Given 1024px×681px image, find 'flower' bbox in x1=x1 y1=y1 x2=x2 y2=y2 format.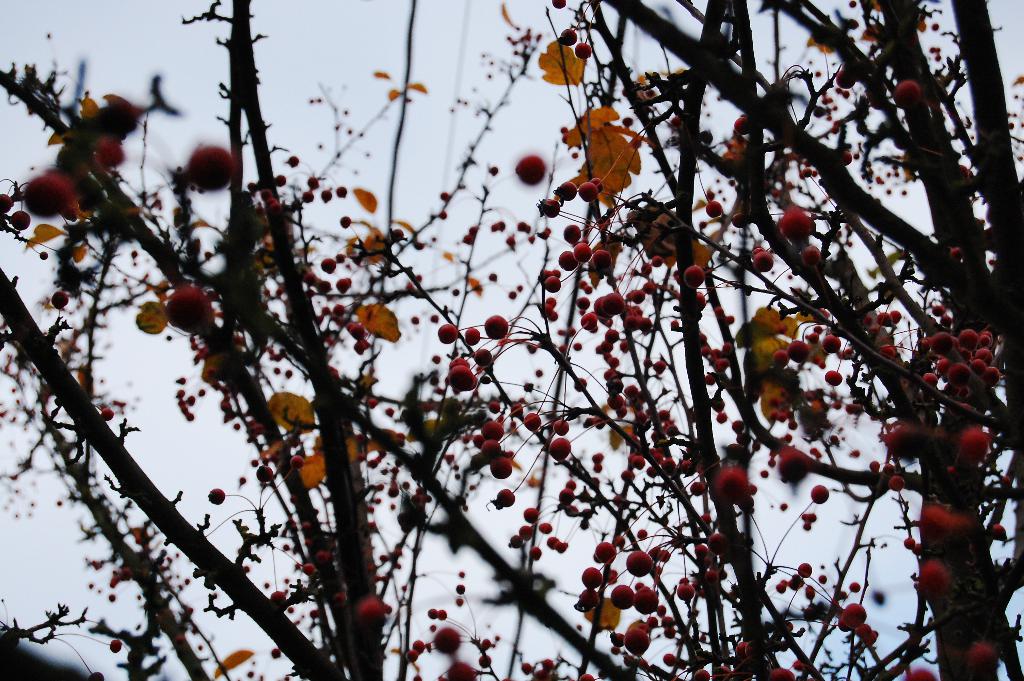
x1=543 y1=40 x2=586 y2=85.
